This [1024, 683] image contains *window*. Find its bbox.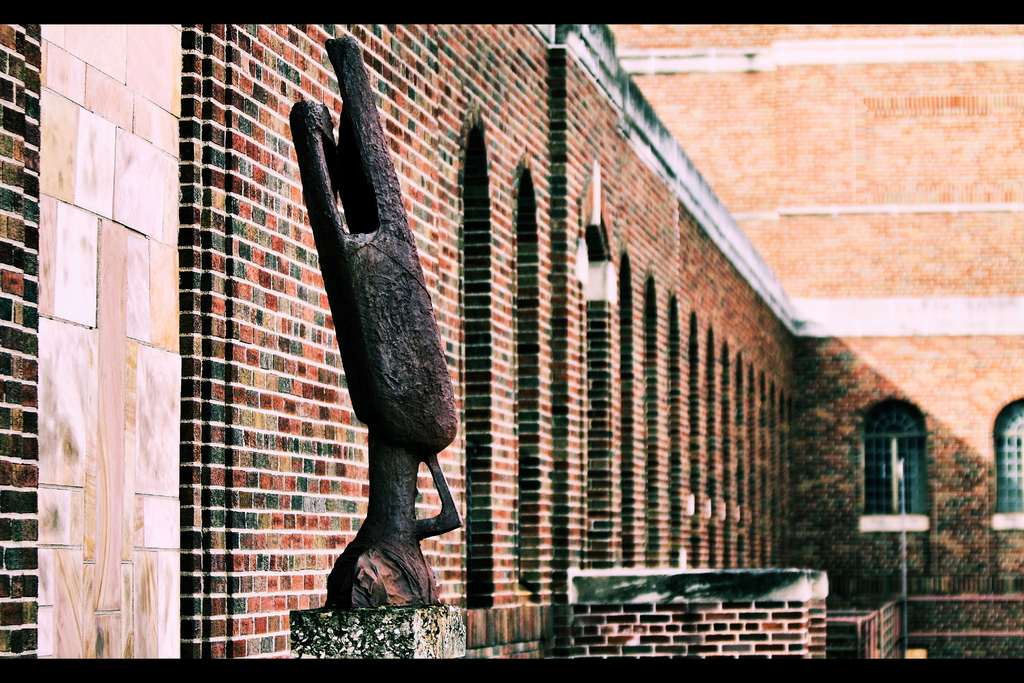
(995,401,1023,516).
